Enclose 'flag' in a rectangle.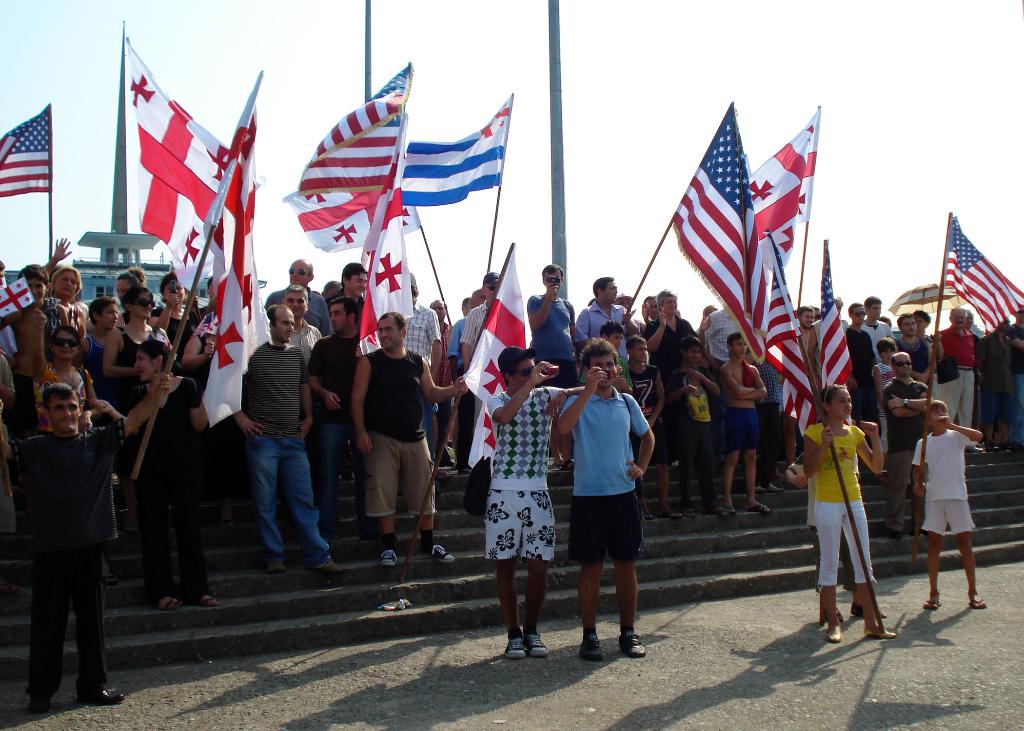
[left=287, top=65, right=413, bottom=262].
